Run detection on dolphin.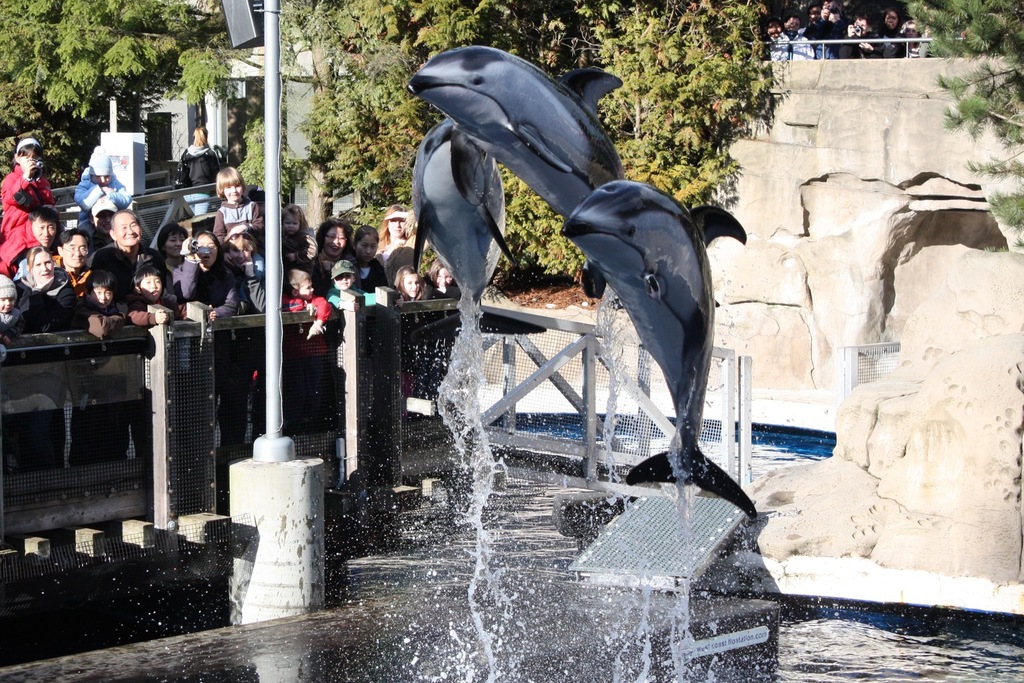
Result: bbox(406, 118, 522, 326).
